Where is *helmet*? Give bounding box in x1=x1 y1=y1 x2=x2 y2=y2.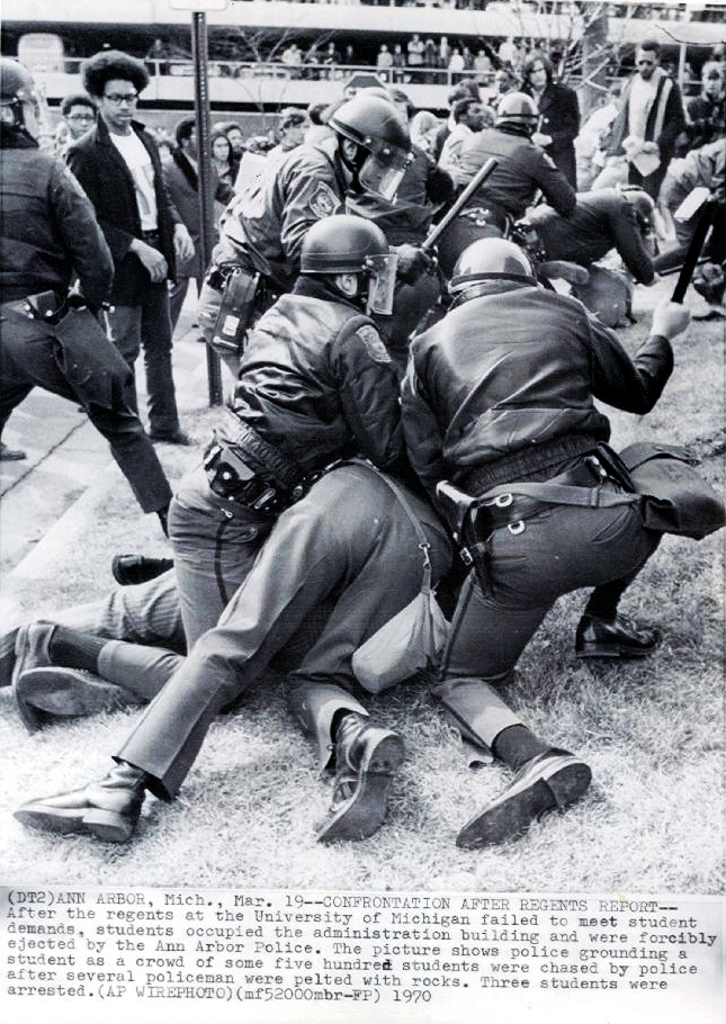
x1=489 y1=90 x2=545 y2=134.
